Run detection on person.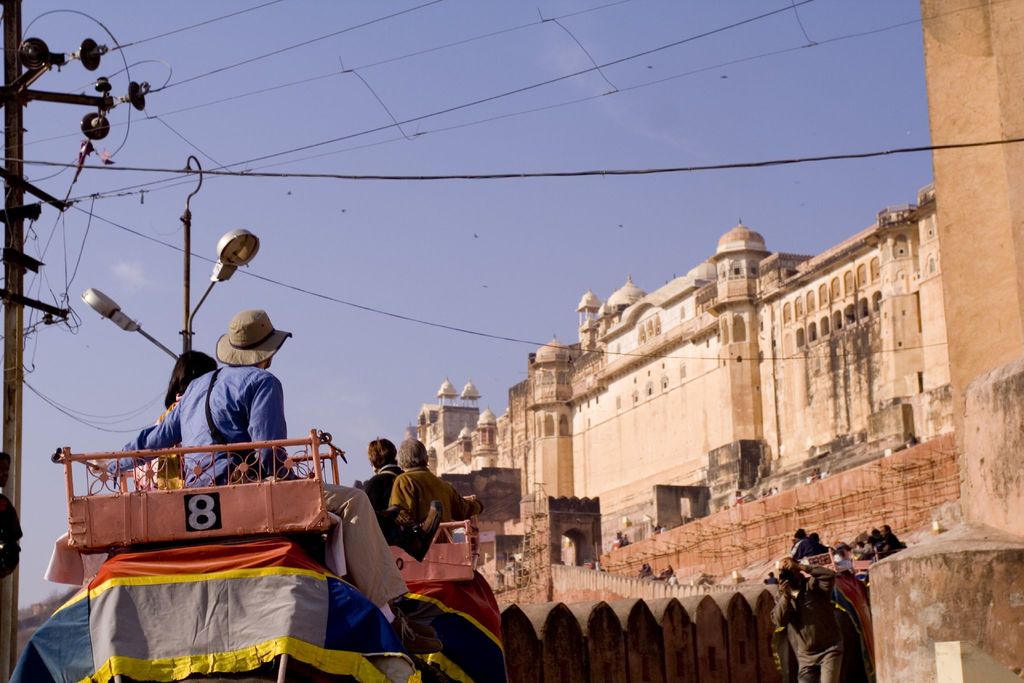
Result: <bbox>355, 438, 403, 522</bbox>.
